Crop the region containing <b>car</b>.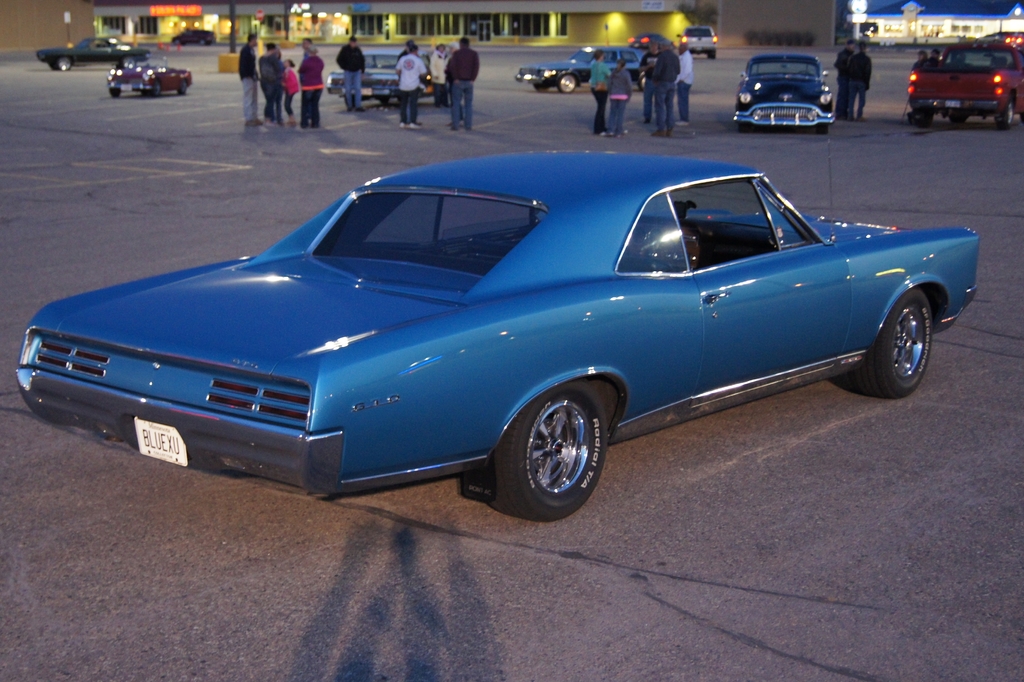
Crop region: Rect(675, 20, 721, 67).
